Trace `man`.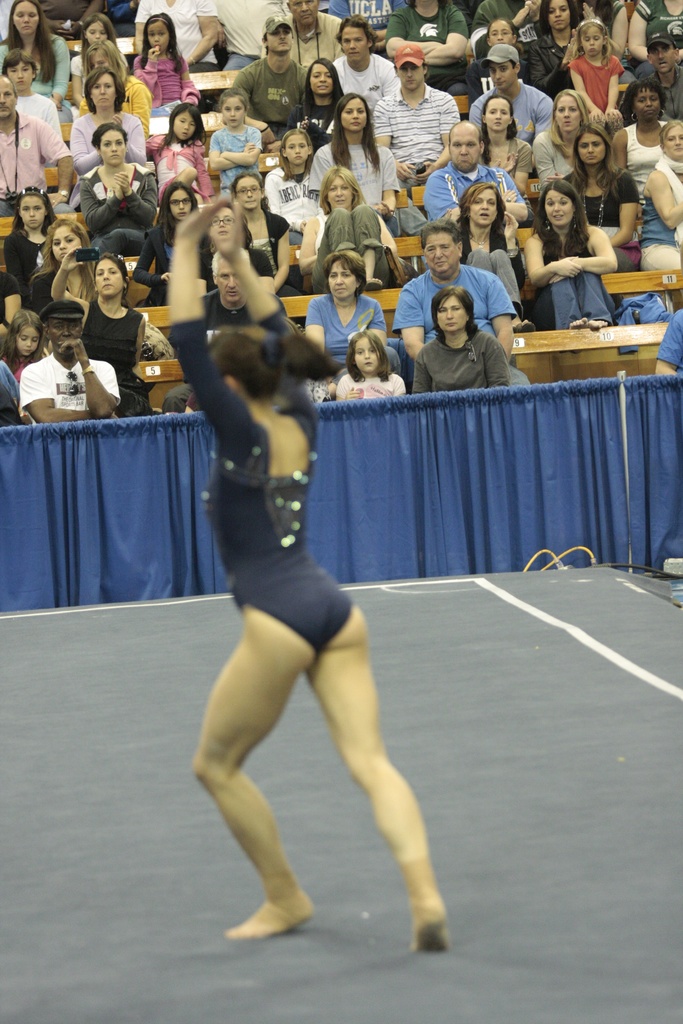
Traced to [422,114,527,232].
